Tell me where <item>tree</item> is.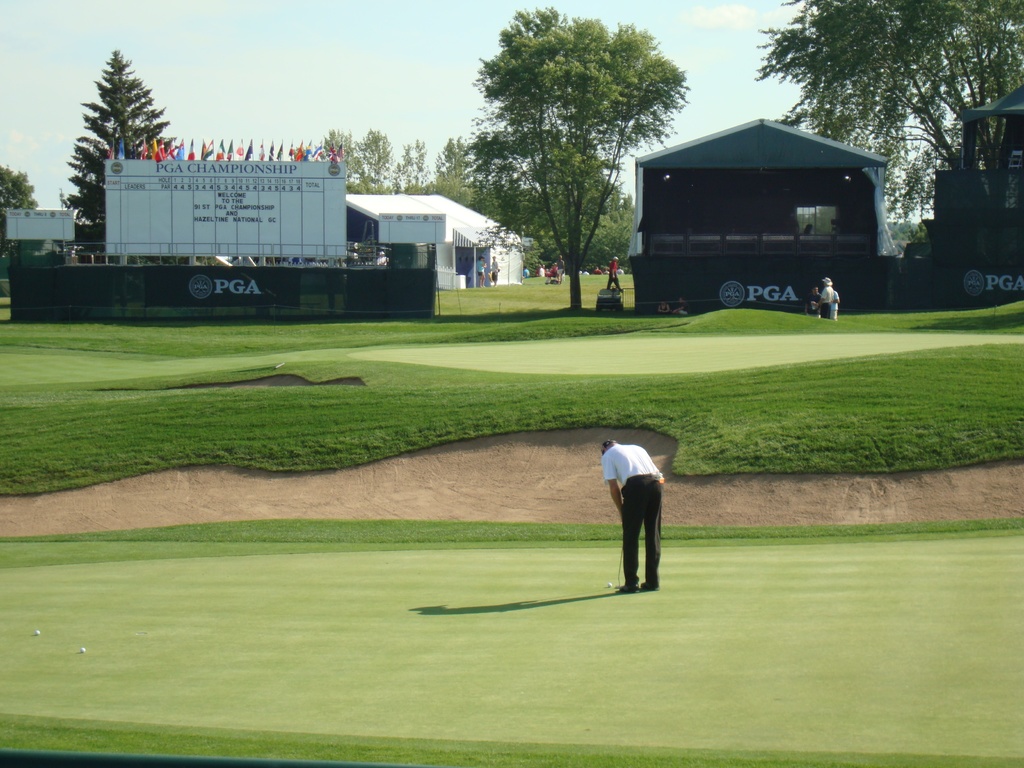
<item>tree</item> is at 54 49 184 268.
